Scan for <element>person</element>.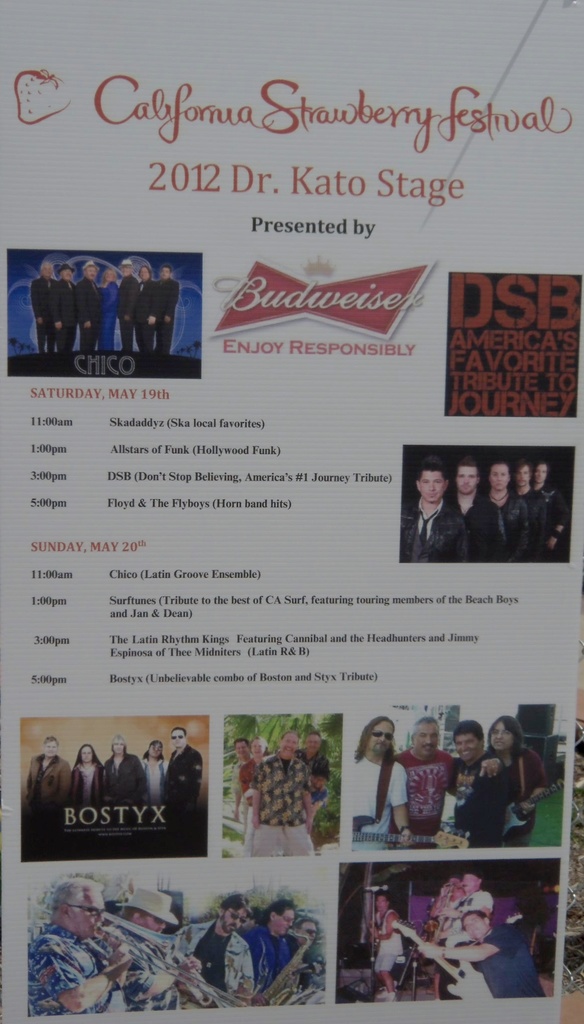
Scan result: x1=131 y1=259 x2=142 y2=337.
